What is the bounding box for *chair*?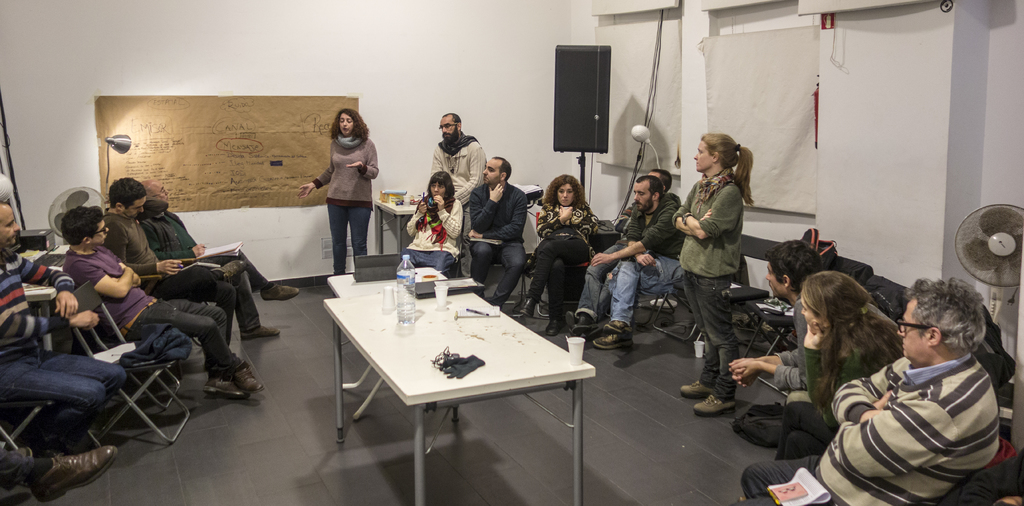
524,203,581,319.
